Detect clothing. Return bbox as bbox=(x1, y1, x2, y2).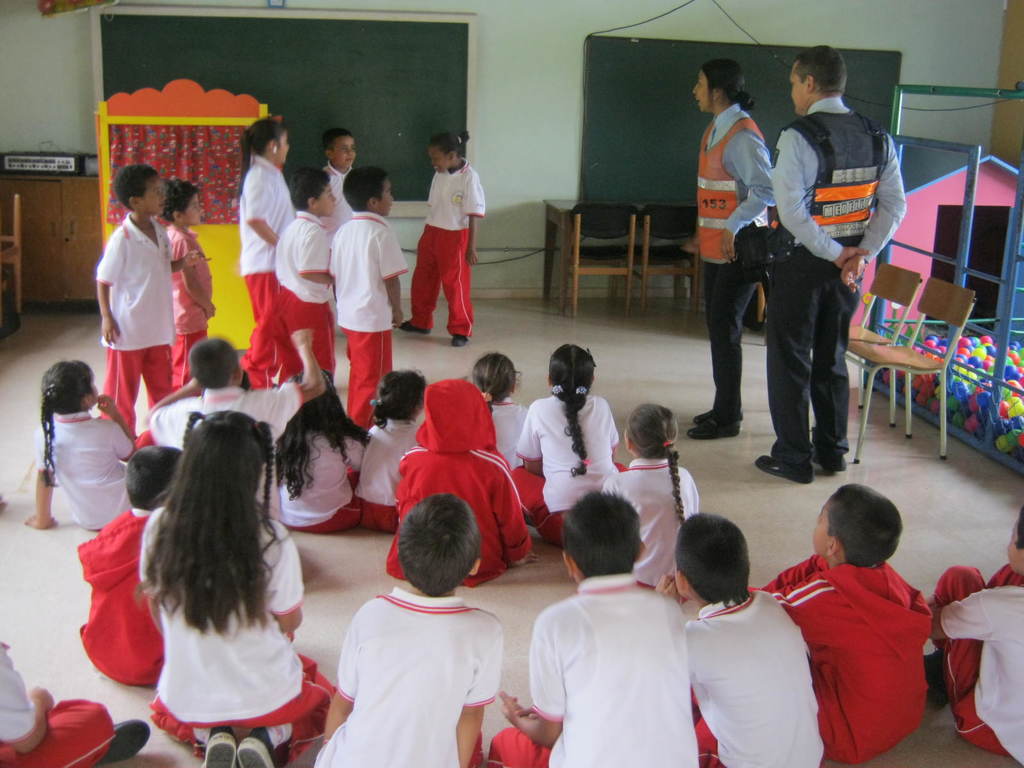
bbox=(0, 639, 112, 766).
